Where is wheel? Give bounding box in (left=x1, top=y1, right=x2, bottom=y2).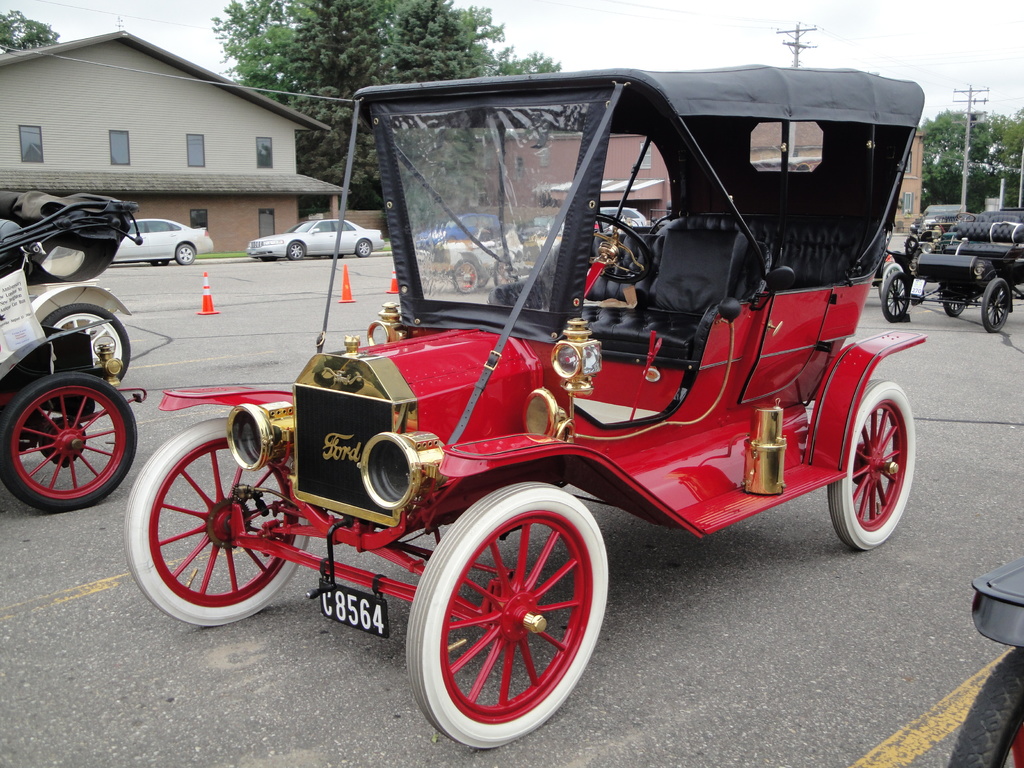
(left=878, top=262, right=905, bottom=305).
